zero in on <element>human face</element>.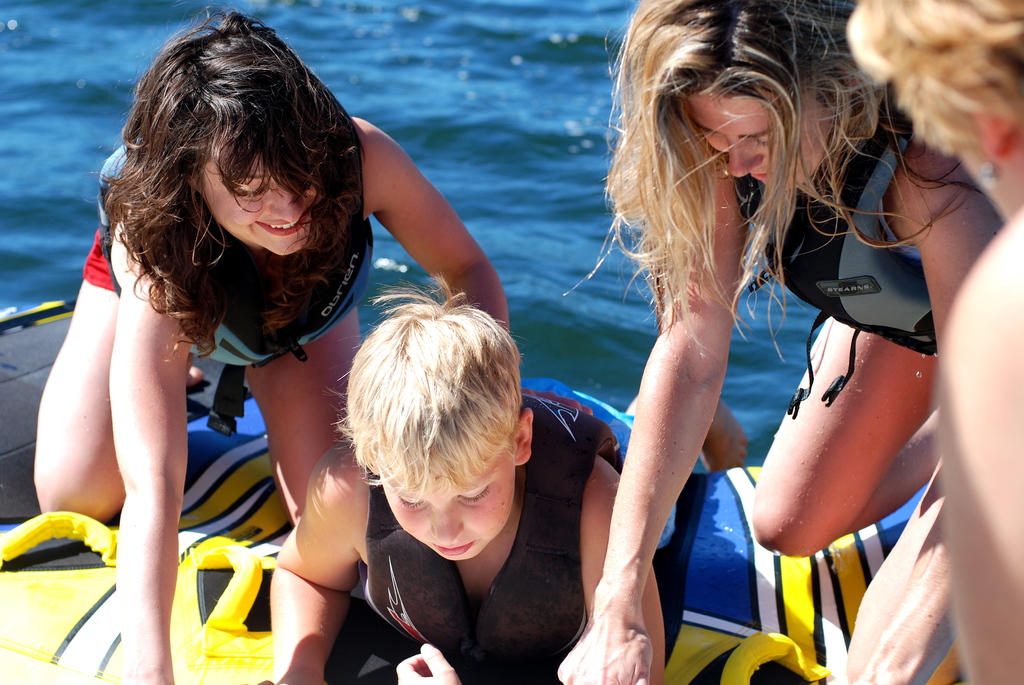
Zeroed in: crop(965, 156, 1023, 216).
